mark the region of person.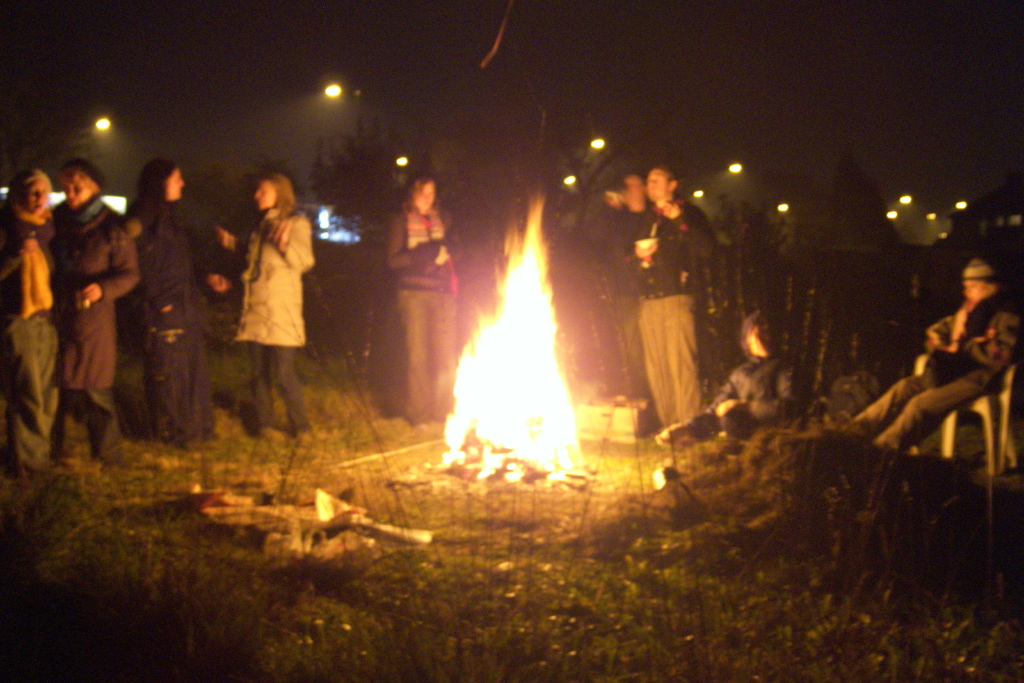
Region: select_region(621, 158, 719, 435).
